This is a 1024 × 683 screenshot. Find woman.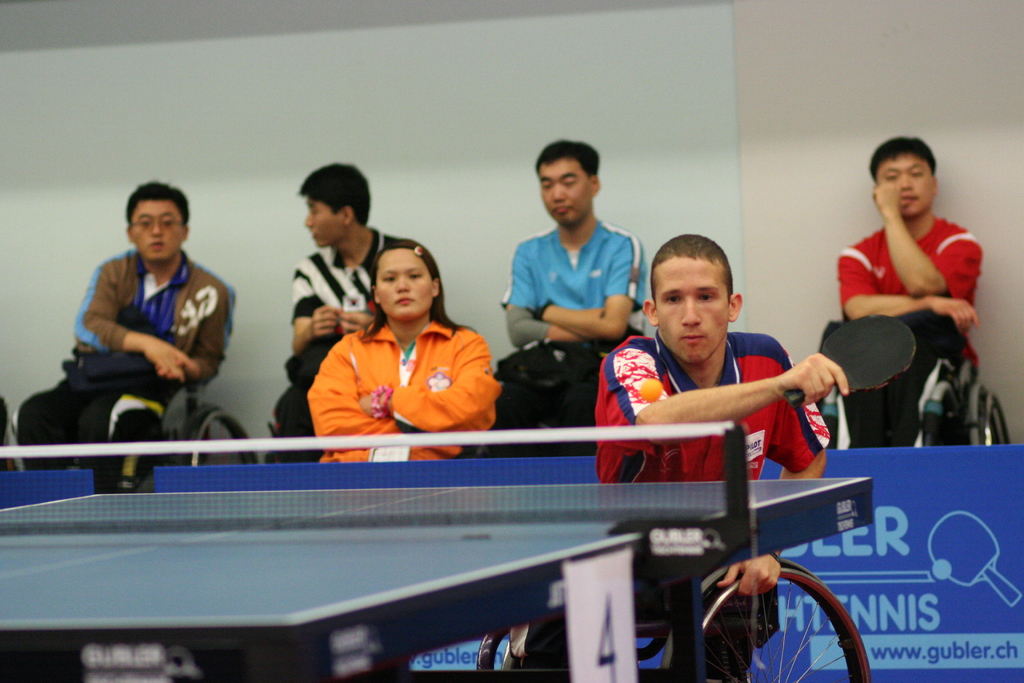
Bounding box: bbox(305, 238, 502, 466).
